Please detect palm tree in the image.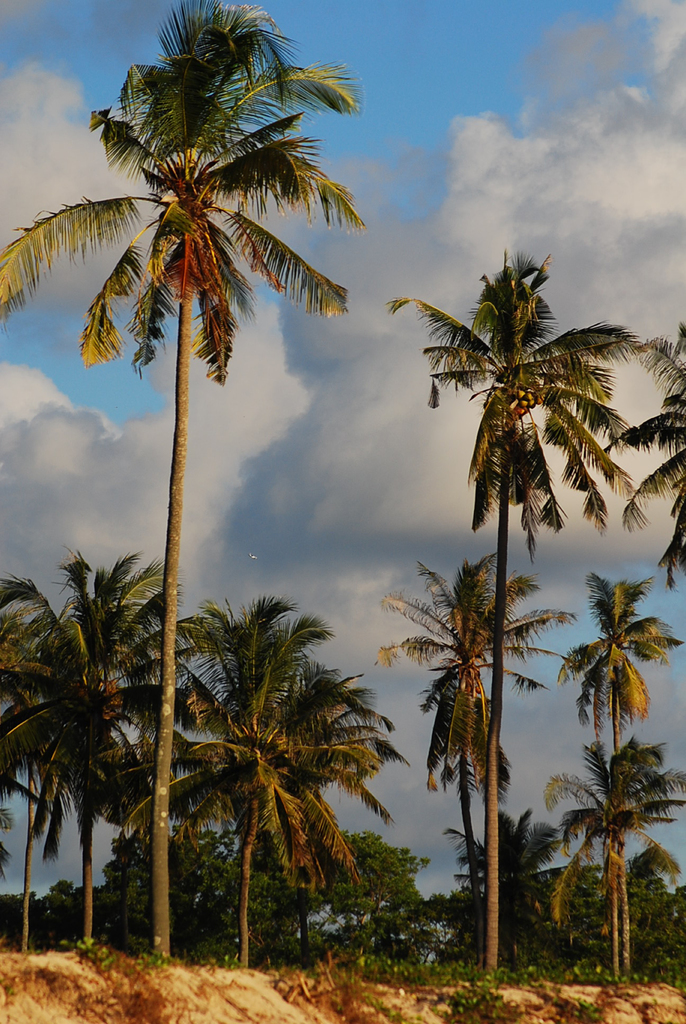
Rect(375, 550, 571, 986).
